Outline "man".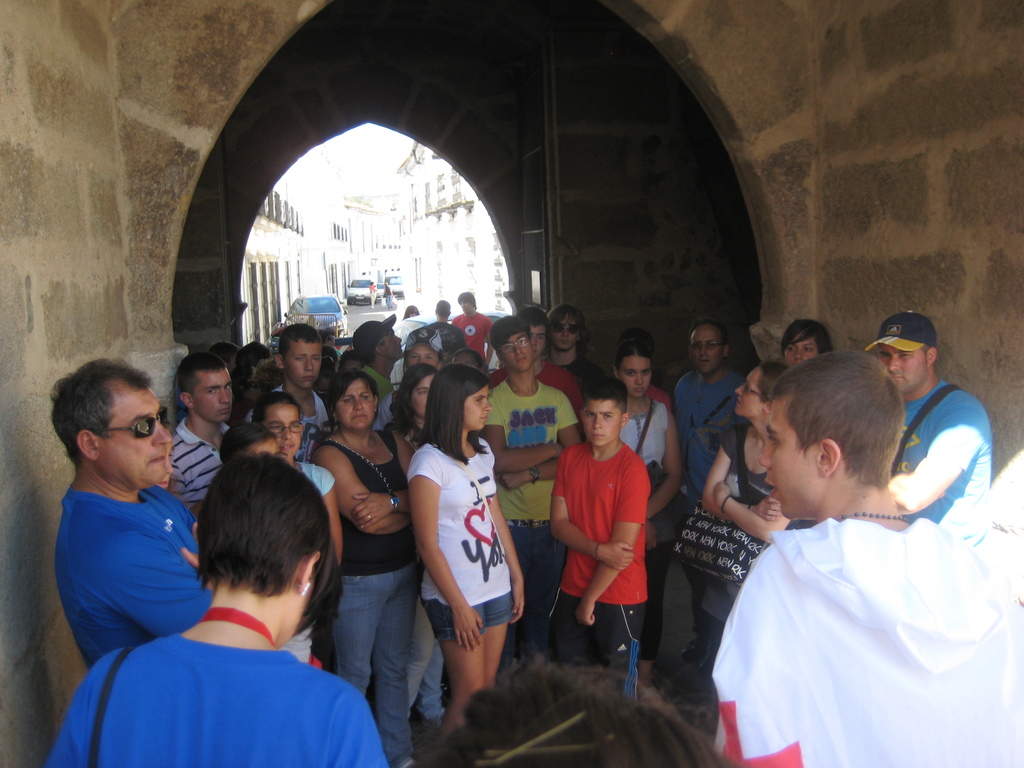
Outline: Rect(646, 320, 748, 688).
